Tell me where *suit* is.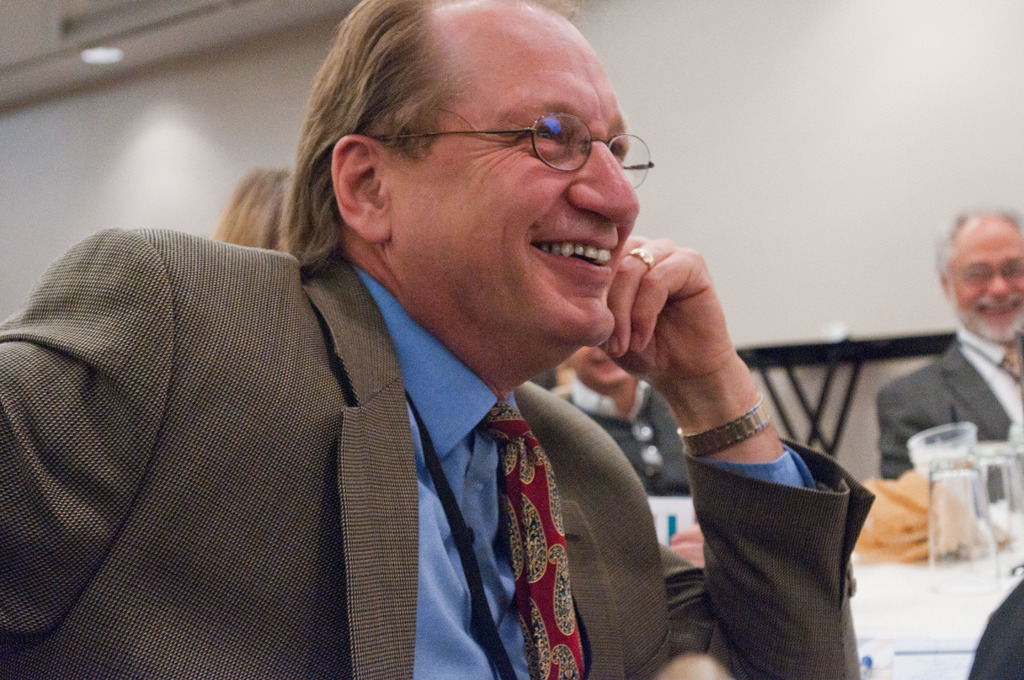
*suit* is at [x1=866, y1=327, x2=1023, y2=478].
